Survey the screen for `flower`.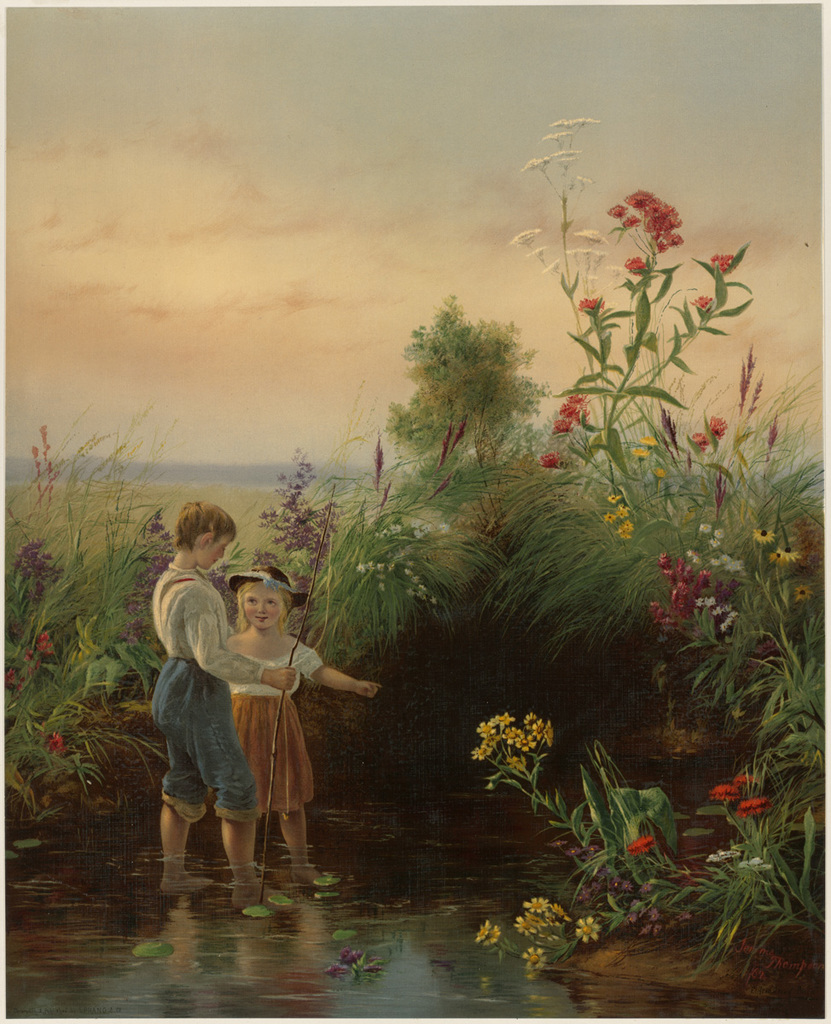
Survey found: [580,295,610,316].
